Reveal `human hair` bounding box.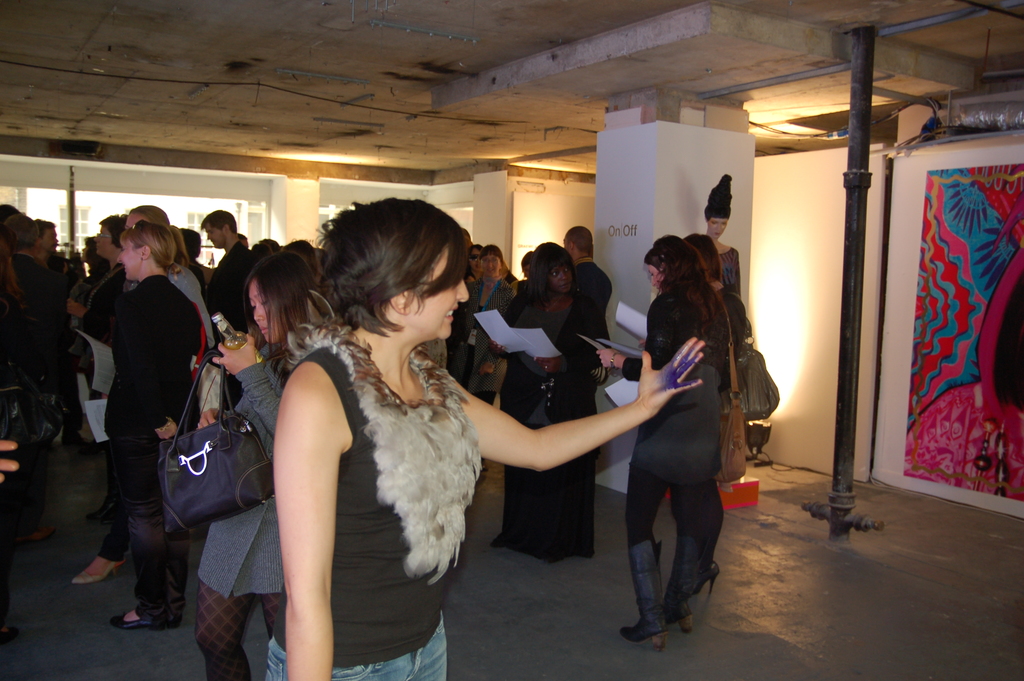
Revealed: bbox=[136, 205, 188, 259].
